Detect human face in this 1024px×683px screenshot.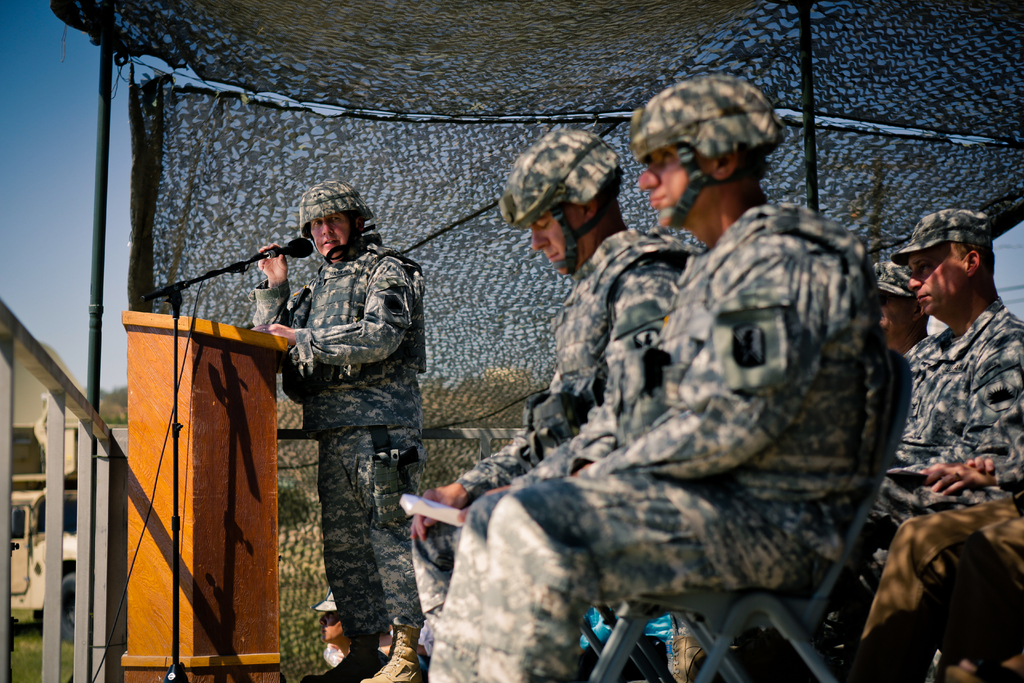
Detection: bbox(637, 138, 710, 229).
